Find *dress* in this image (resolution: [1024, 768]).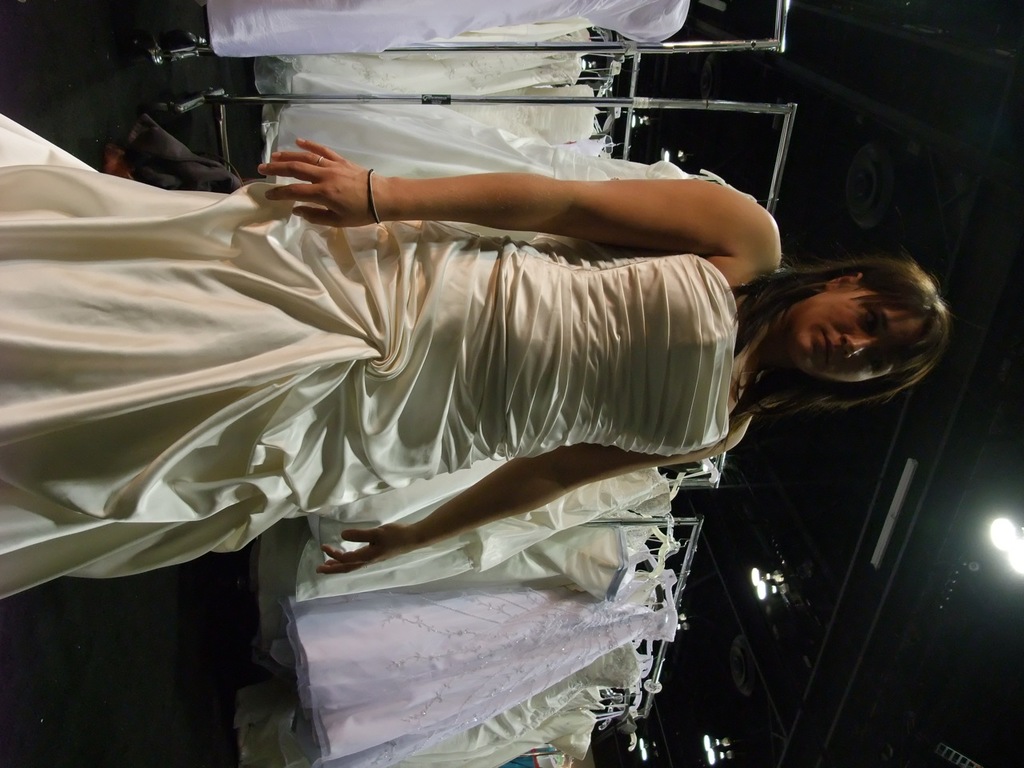
<bbox>0, 109, 738, 597</bbox>.
